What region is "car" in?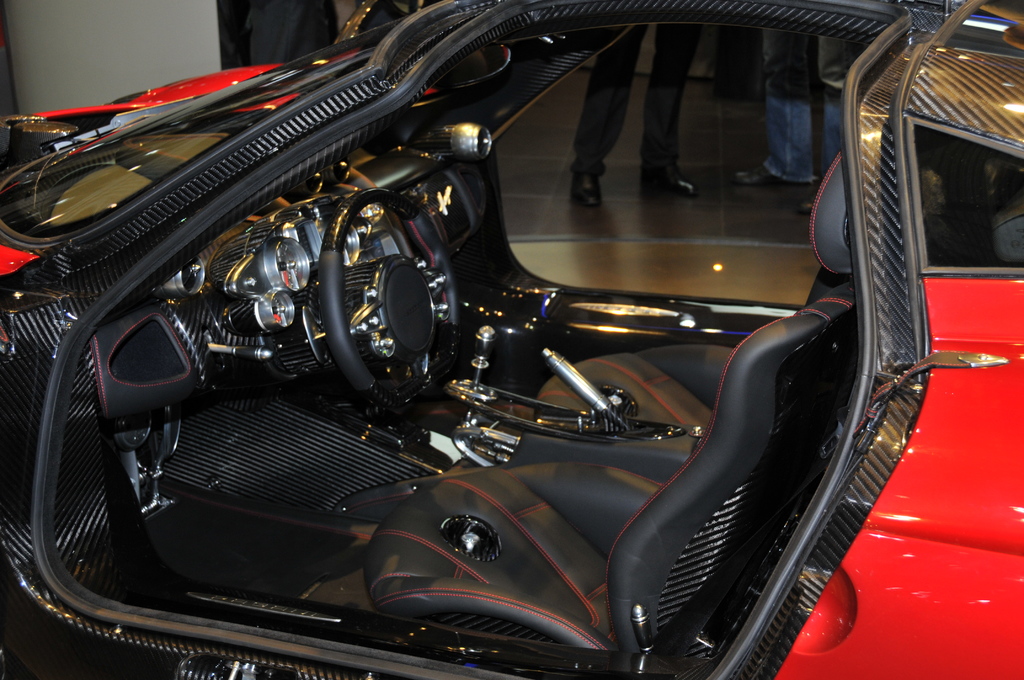
(0, 0, 1023, 679).
